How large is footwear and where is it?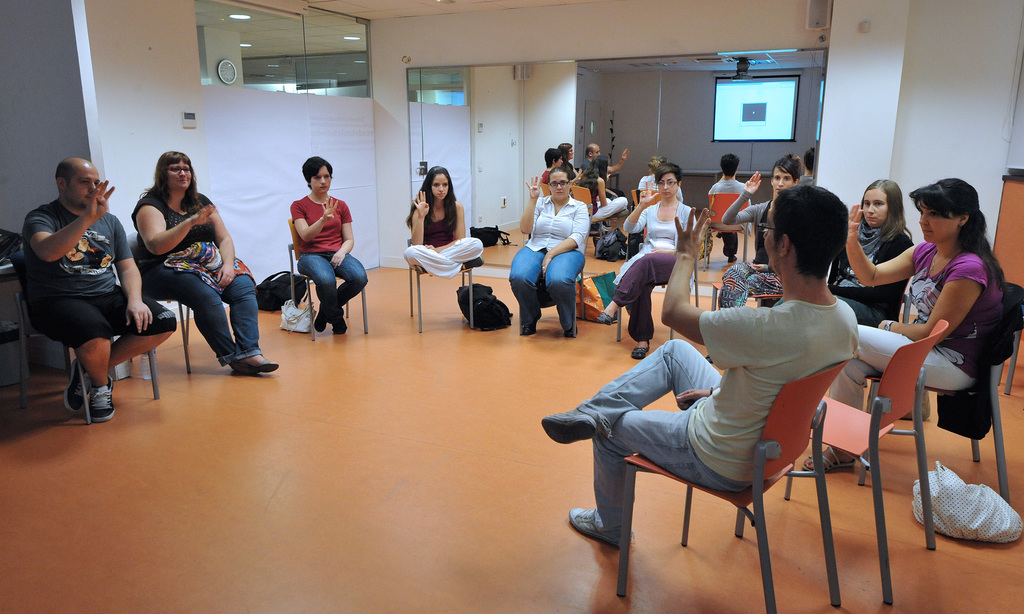
Bounding box: box(541, 409, 596, 446).
